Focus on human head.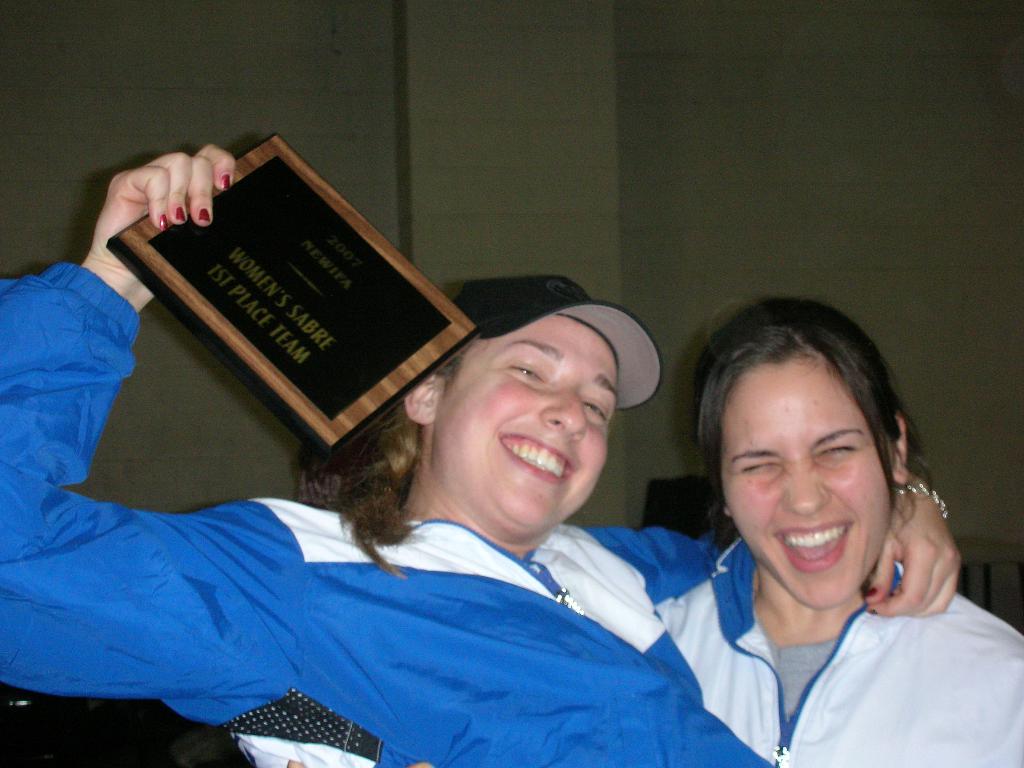
Focused at detection(295, 274, 664, 543).
